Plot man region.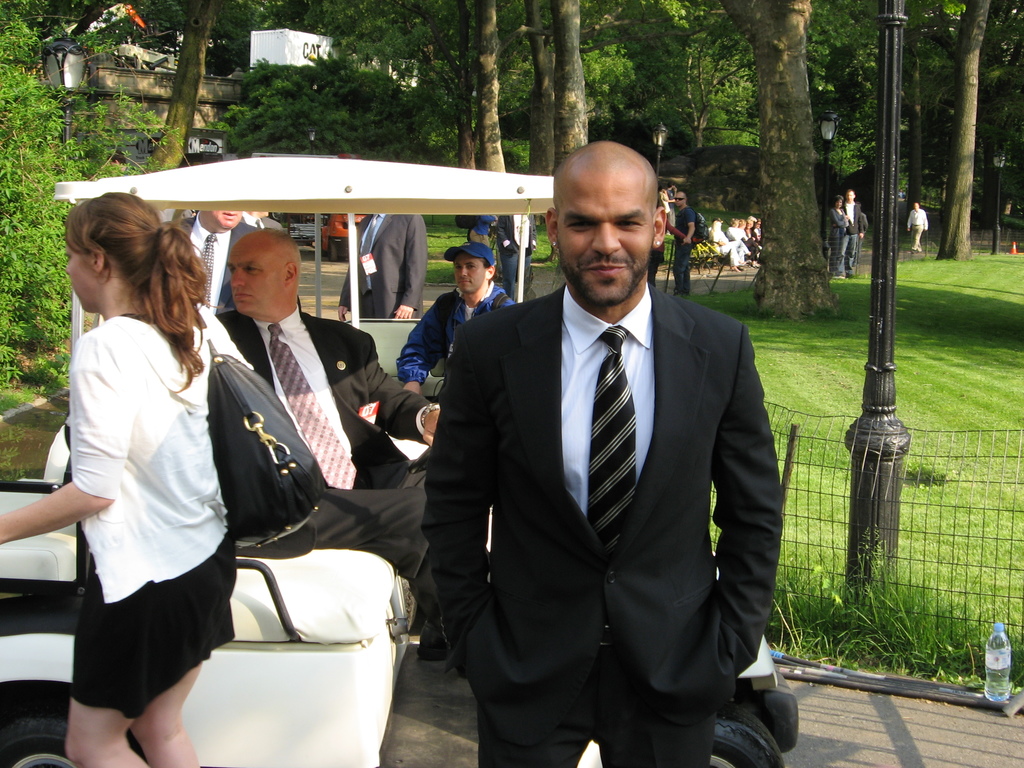
Plotted at x1=840 y1=188 x2=862 y2=278.
